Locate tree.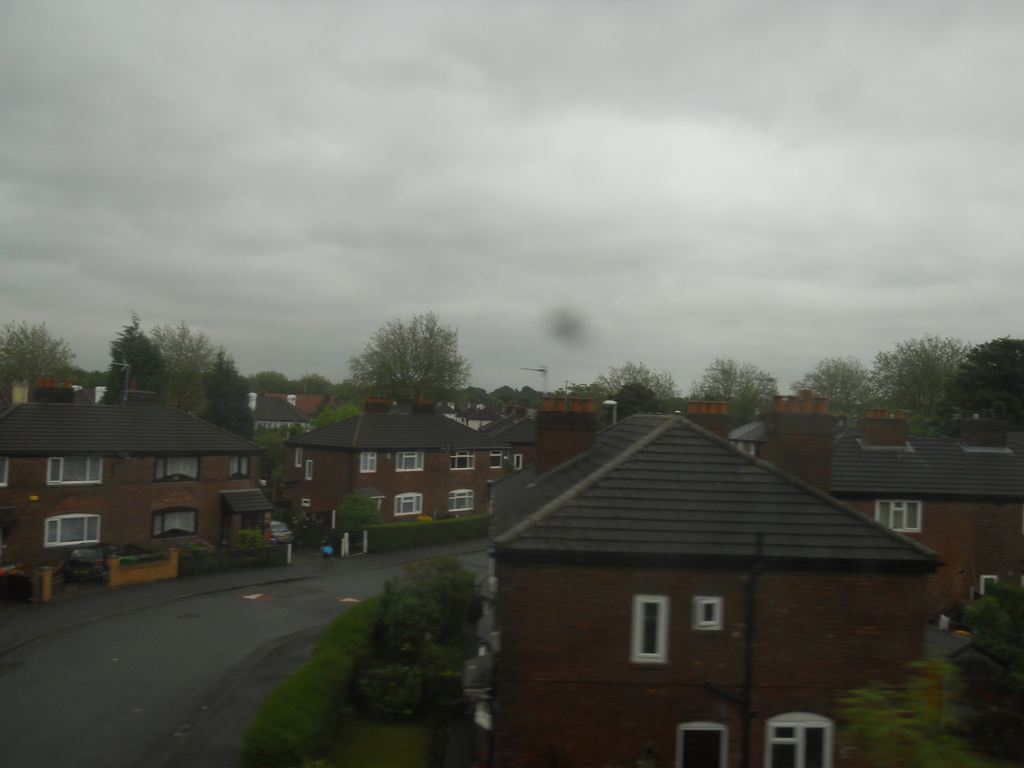
Bounding box: {"left": 338, "top": 306, "right": 466, "bottom": 422}.
